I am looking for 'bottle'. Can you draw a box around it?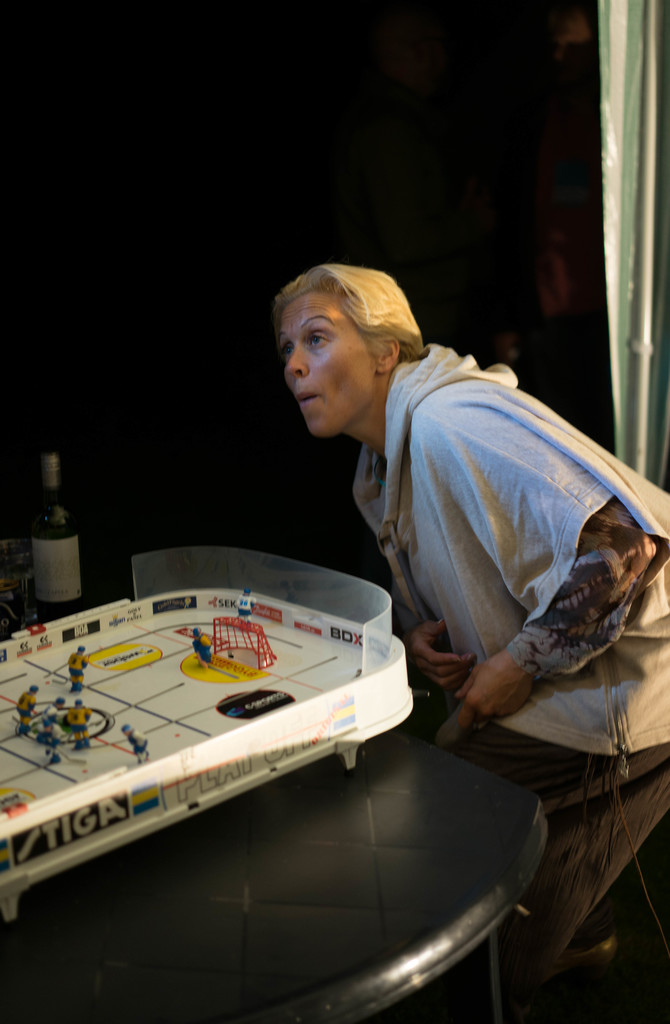
Sure, the bounding box is (24, 449, 89, 617).
